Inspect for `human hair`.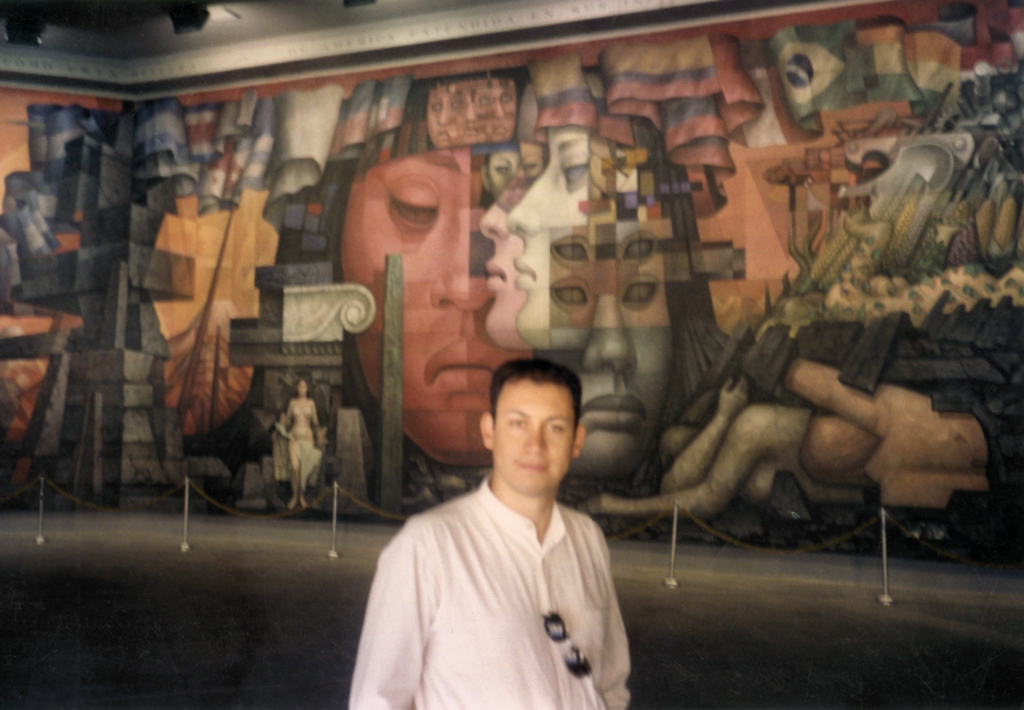
Inspection: 488, 359, 581, 423.
